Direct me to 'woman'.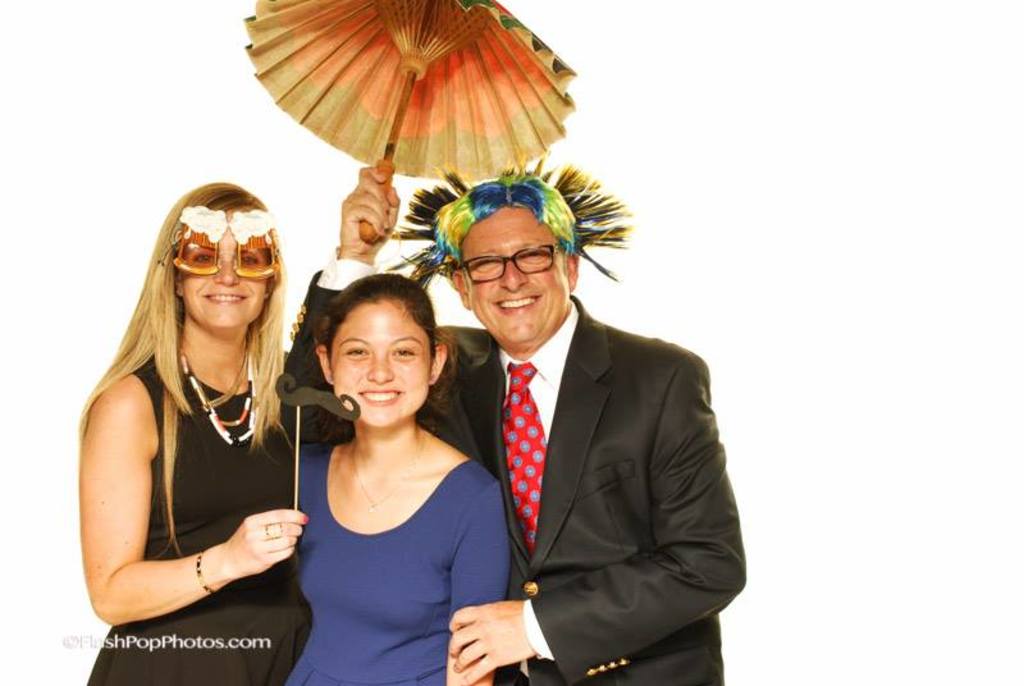
Direction: left=284, top=257, right=500, bottom=683.
